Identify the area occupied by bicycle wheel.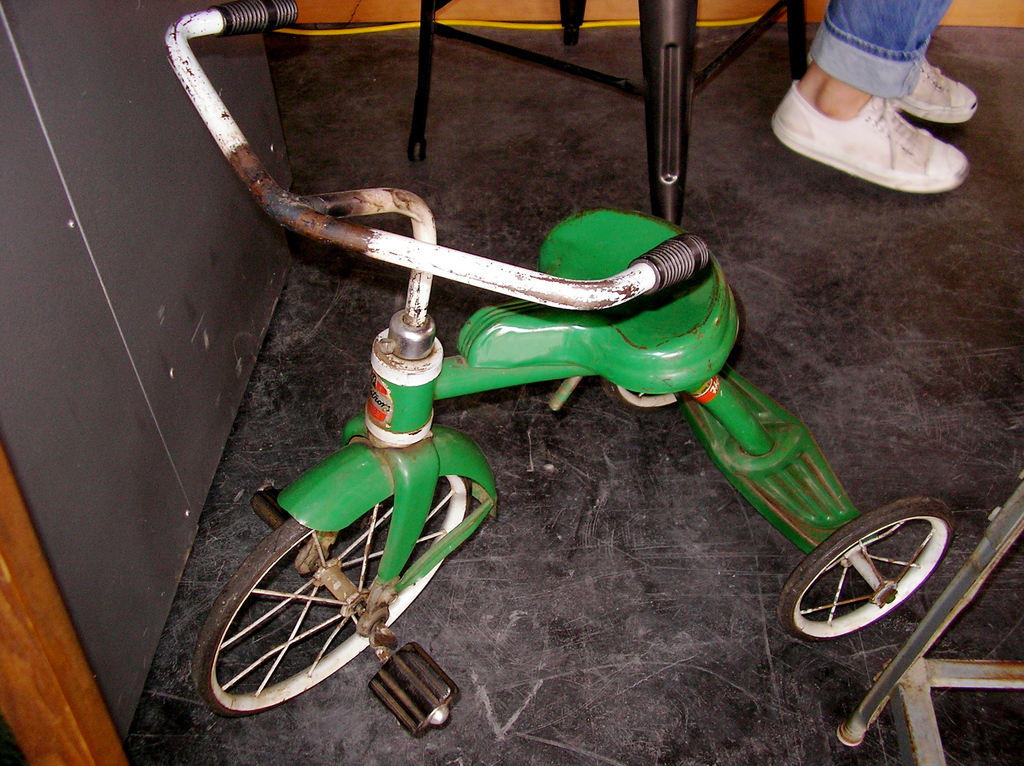
Area: (x1=202, y1=483, x2=462, y2=722).
